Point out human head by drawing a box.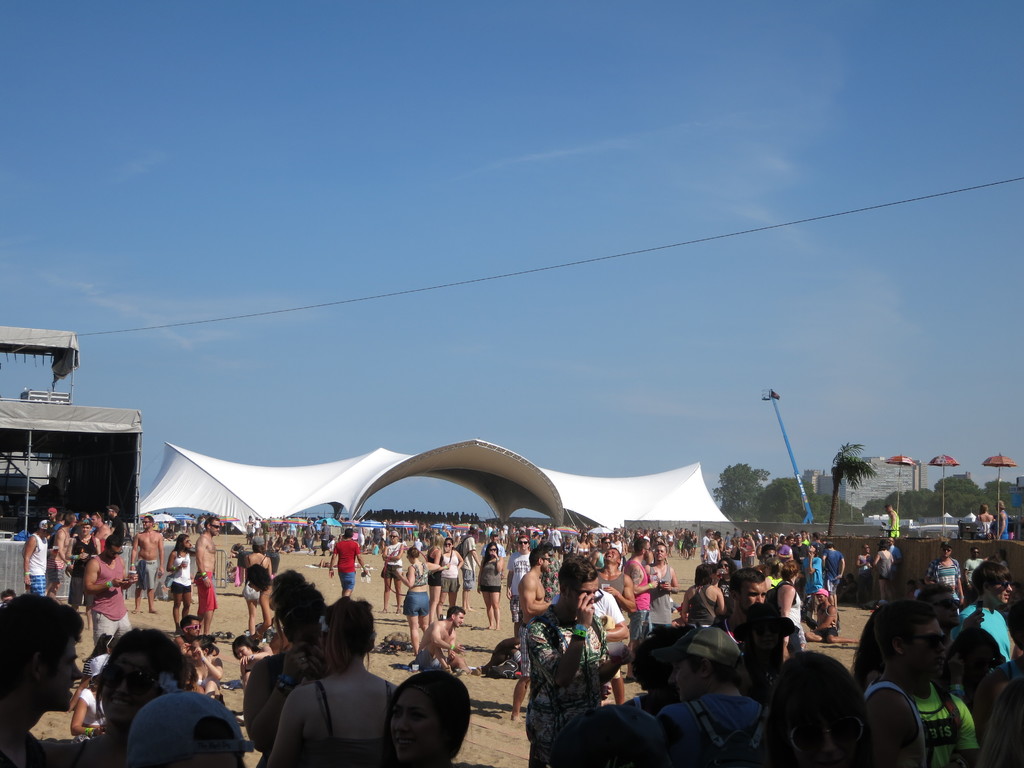
{"left": 314, "top": 598, "right": 376, "bottom": 667}.
